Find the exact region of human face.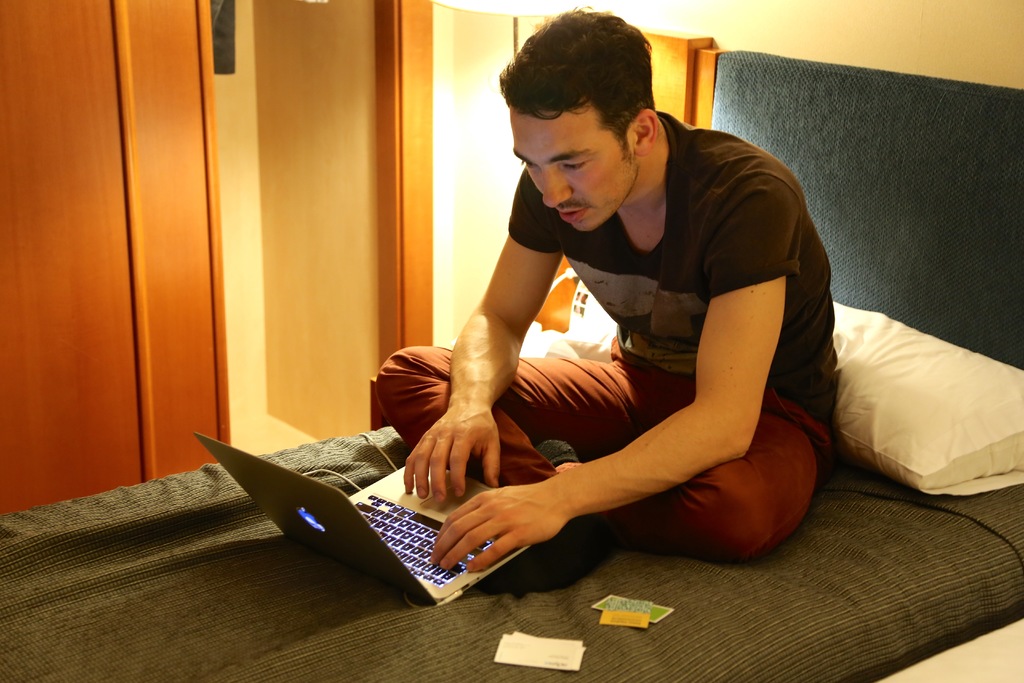
Exact region: x1=511, y1=103, x2=641, y2=229.
